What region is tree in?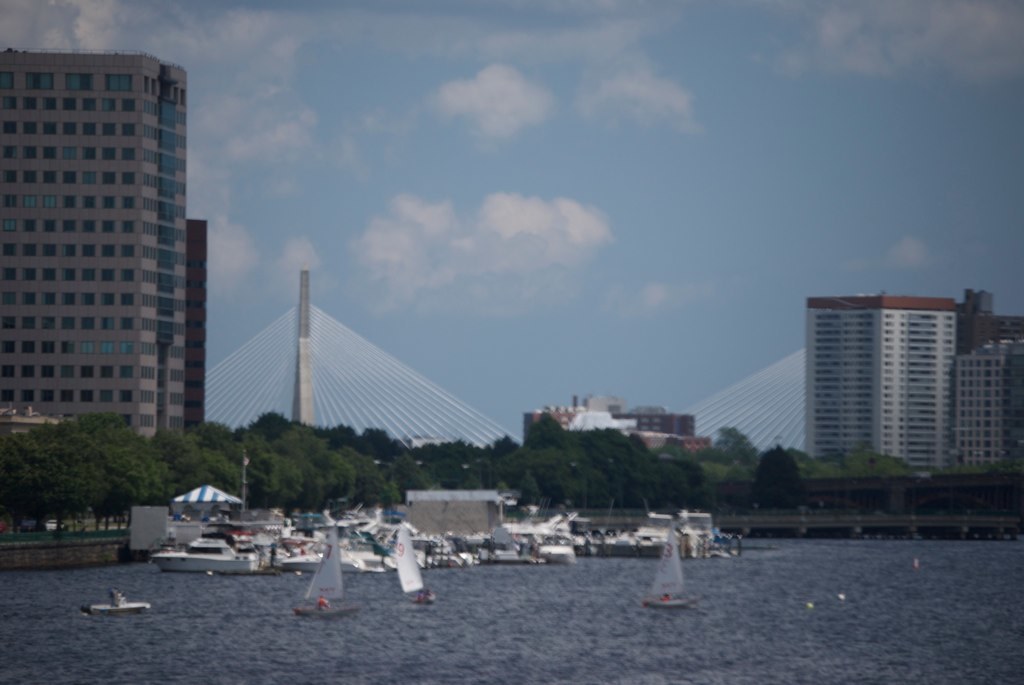
x1=396 y1=438 x2=521 y2=491.
